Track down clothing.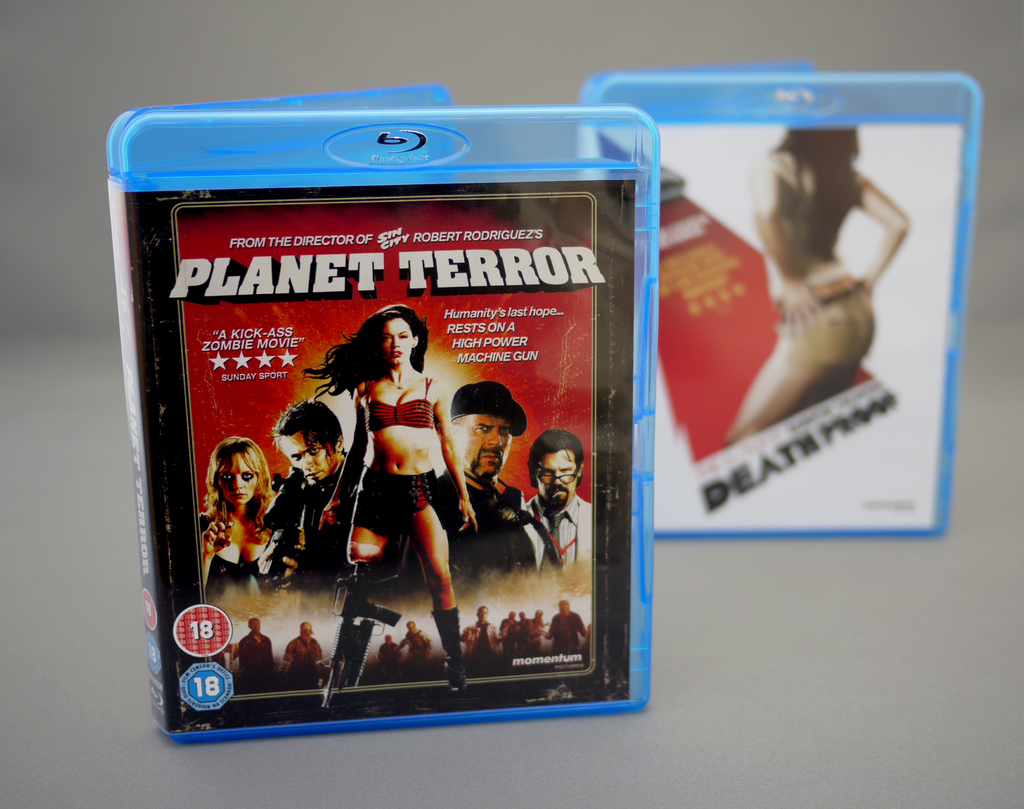
Tracked to 262,454,363,598.
